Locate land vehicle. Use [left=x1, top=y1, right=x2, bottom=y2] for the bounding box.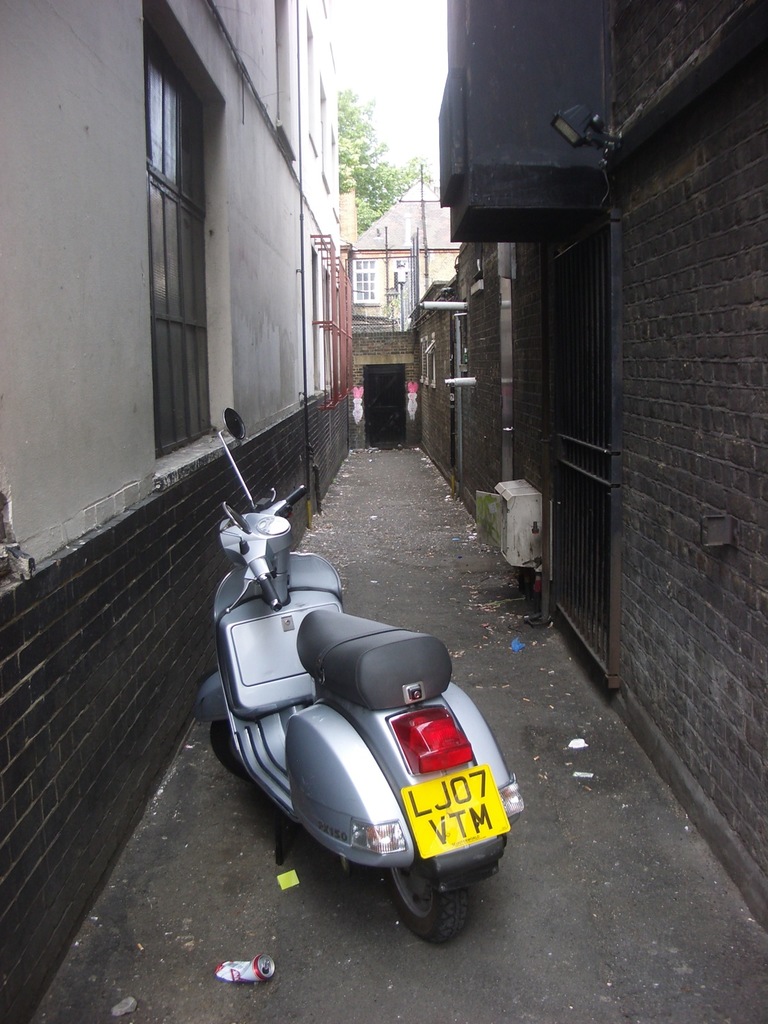
[left=230, top=568, right=528, bottom=940].
